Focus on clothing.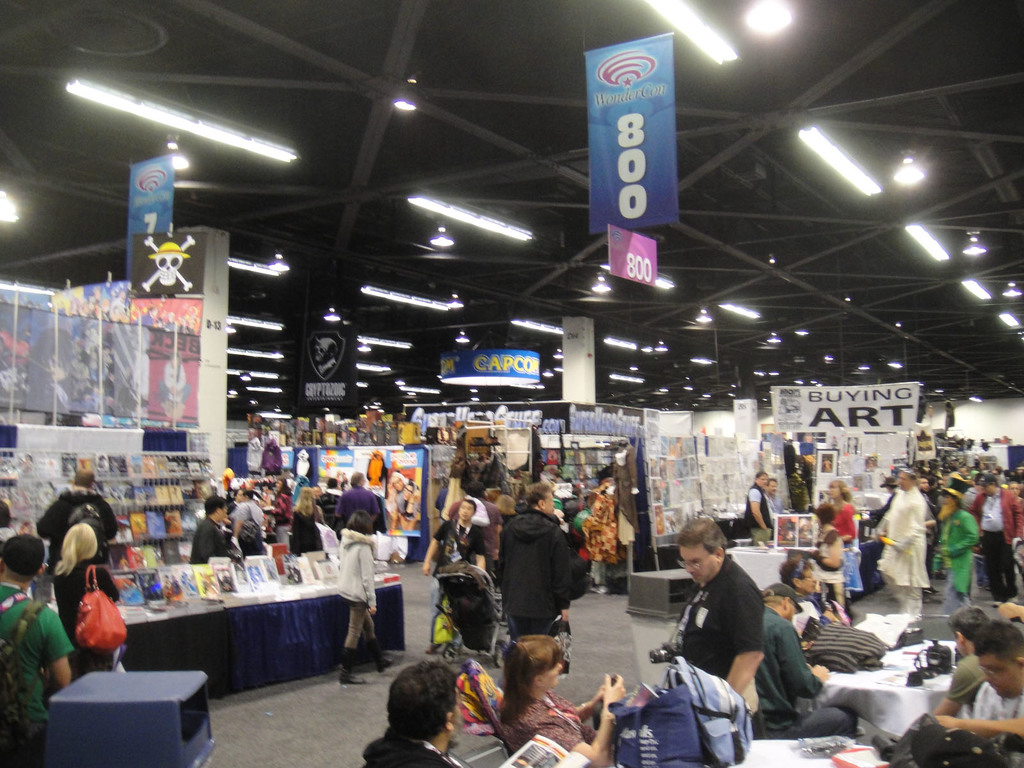
Focused at <bbox>759, 579, 829, 624</bbox>.
